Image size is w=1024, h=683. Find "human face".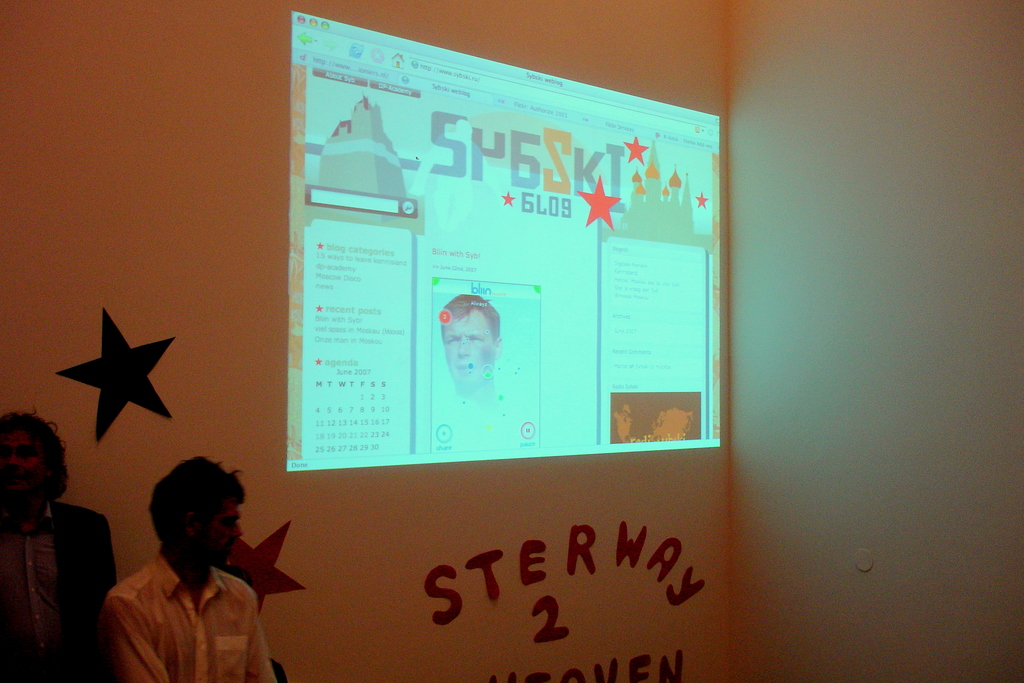
[440, 308, 493, 383].
